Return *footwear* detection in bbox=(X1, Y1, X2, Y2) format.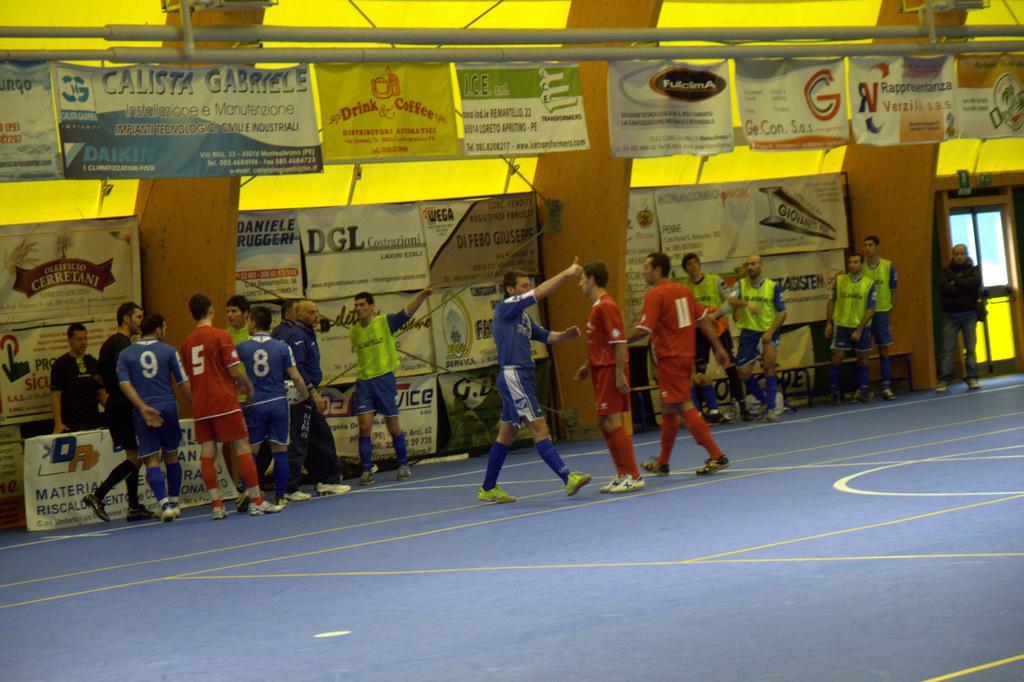
bbox=(755, 405, 781, 425).
